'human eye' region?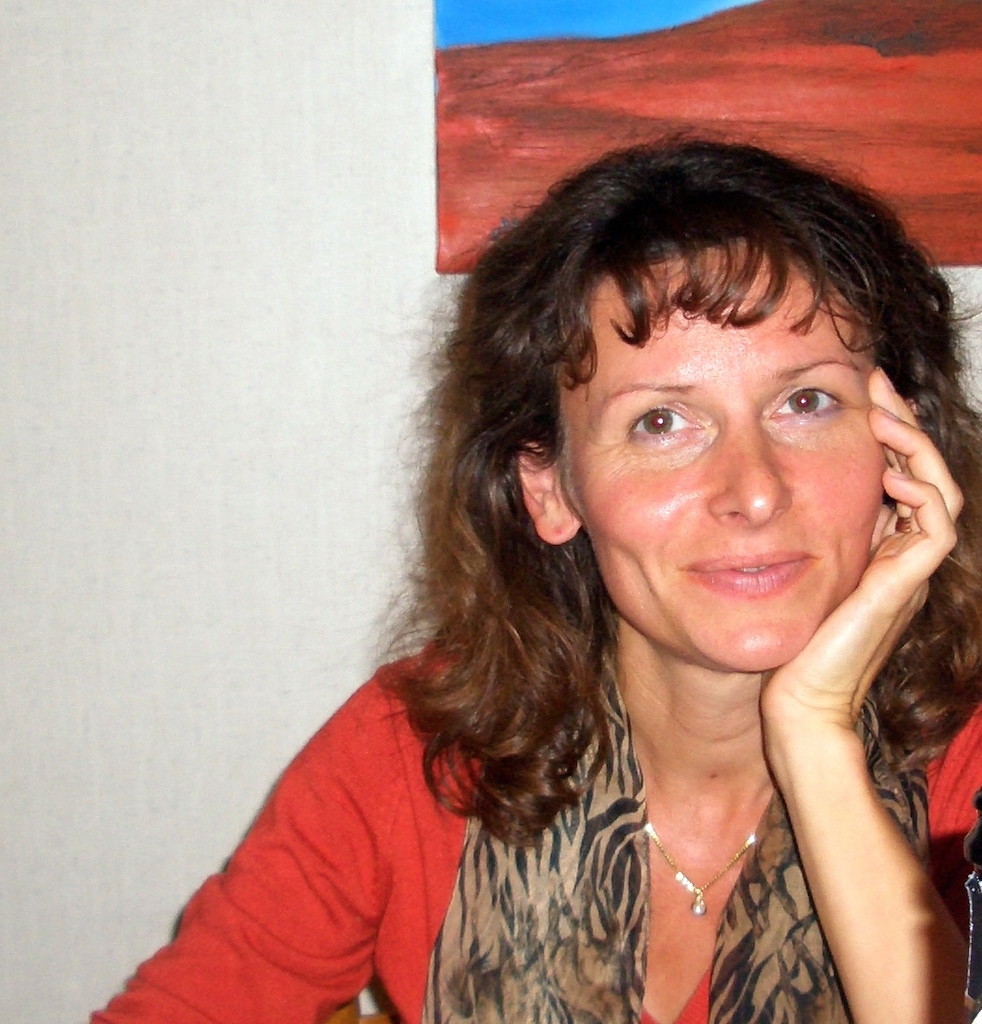
[761,369,856,434]
